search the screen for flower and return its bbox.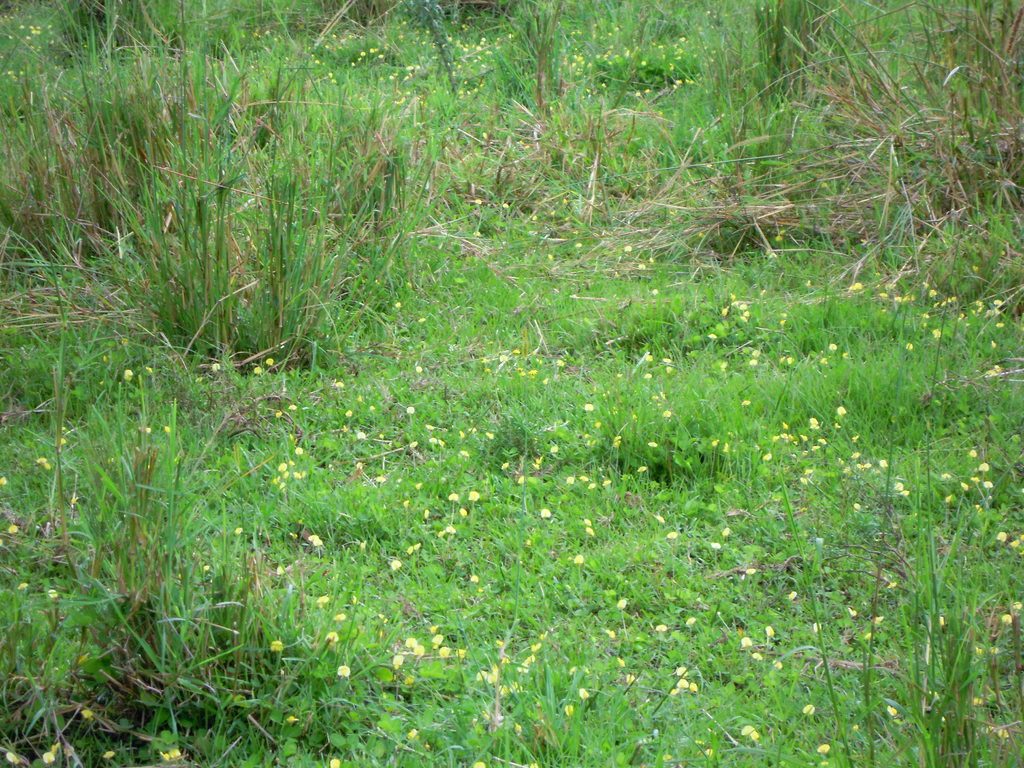
Found: bbox=(324, 633, 339, 641).
